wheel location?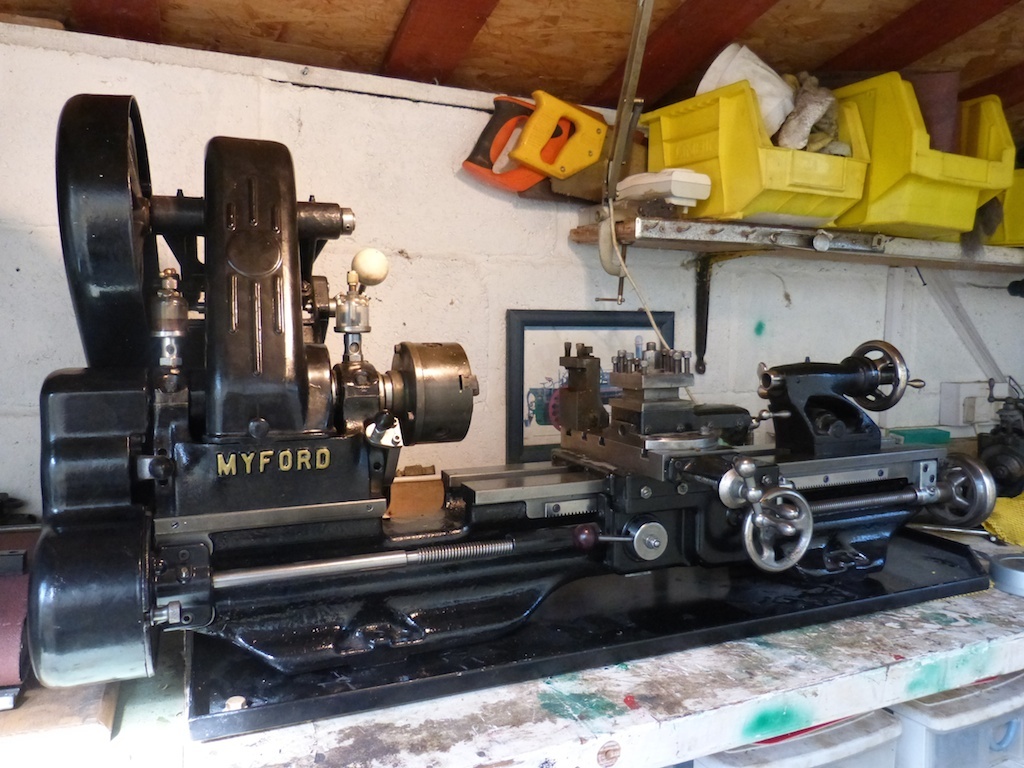
744 486 814 573
